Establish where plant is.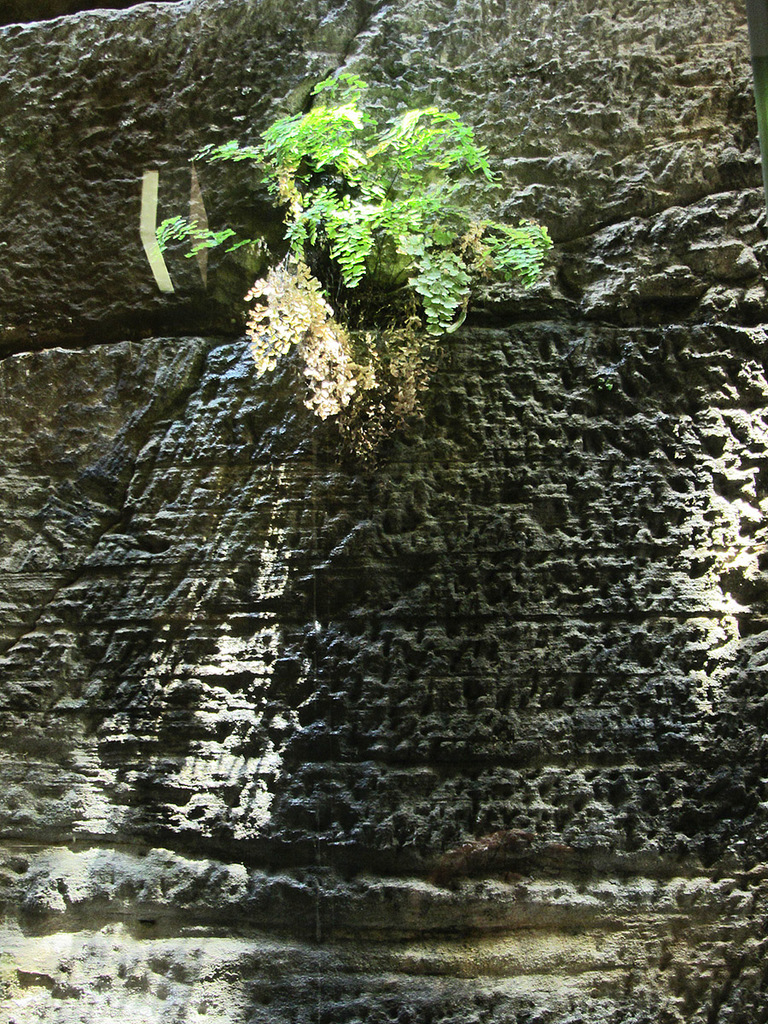
Established at bbox(147, 201, 279, 263).
